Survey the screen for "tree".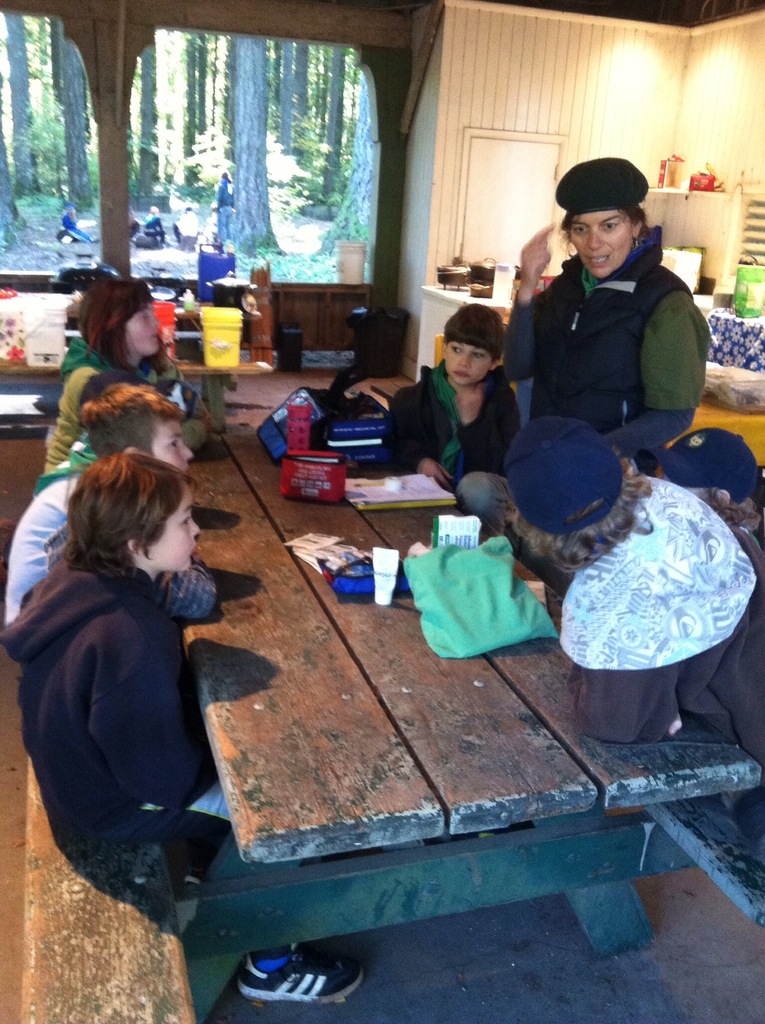
Survey found: rect(171, 31, 204, 215).
